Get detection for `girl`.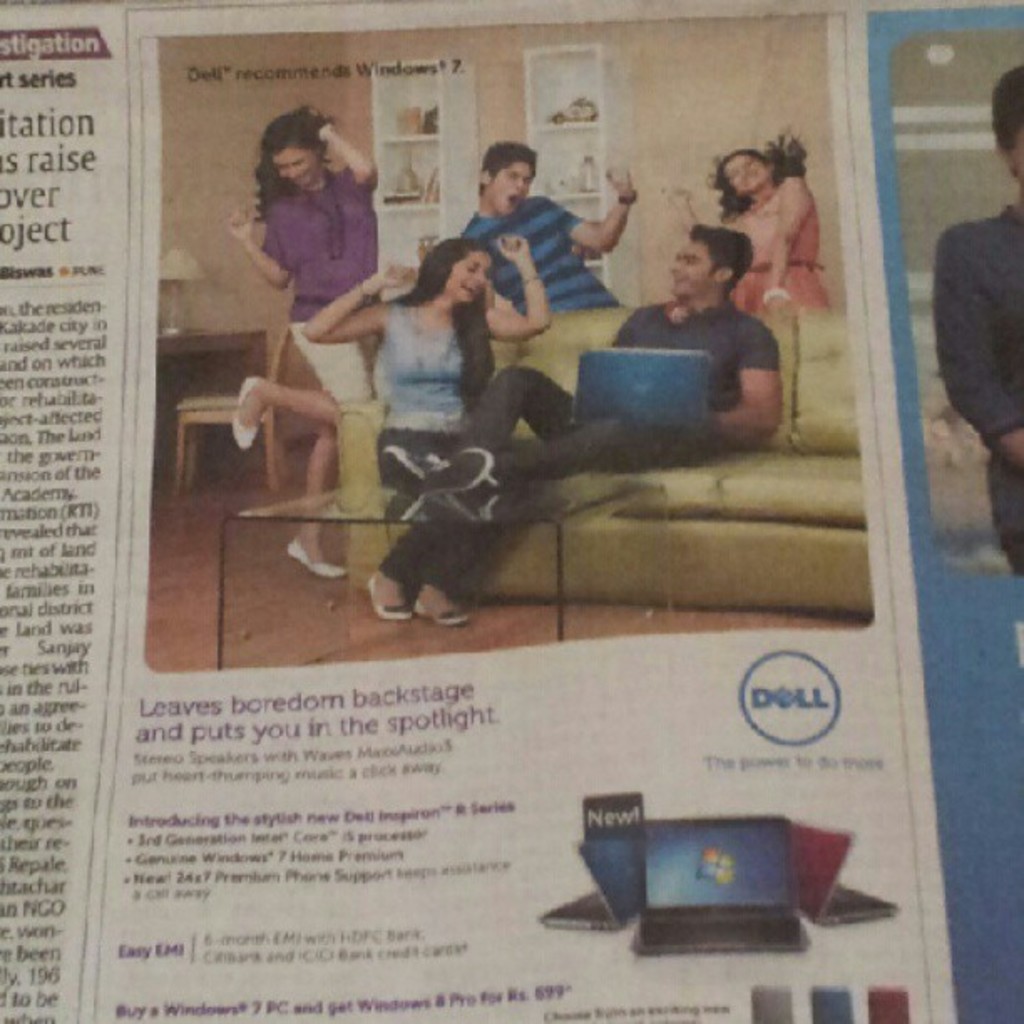
Detection: 653 114 838 330.
